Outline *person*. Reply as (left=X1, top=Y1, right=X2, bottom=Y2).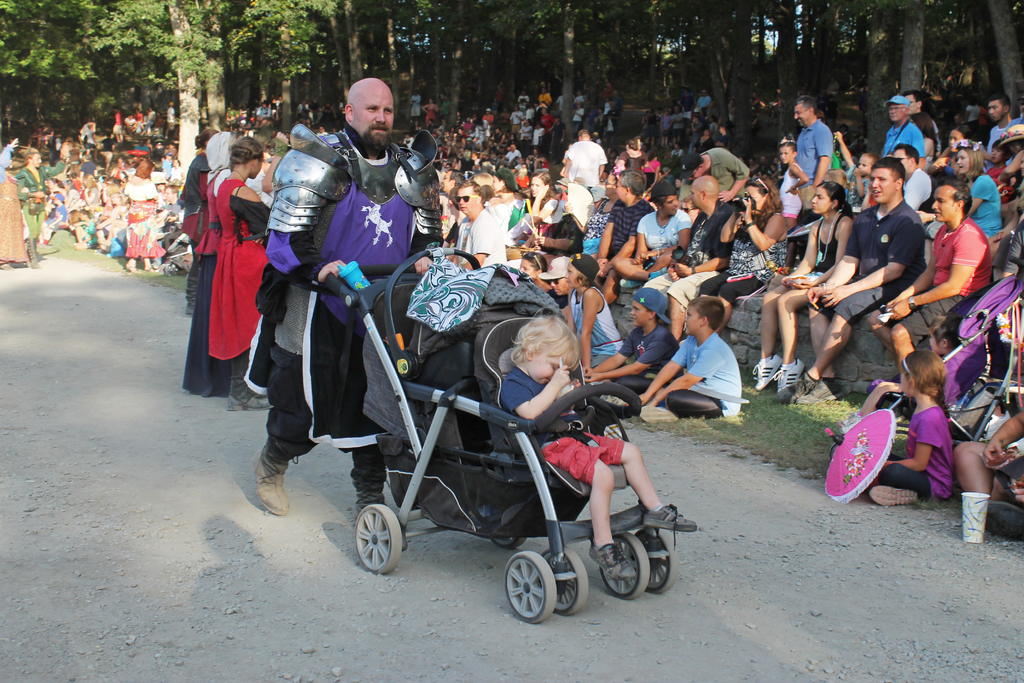
(left=491, top=309, right=694, bottom=586).
